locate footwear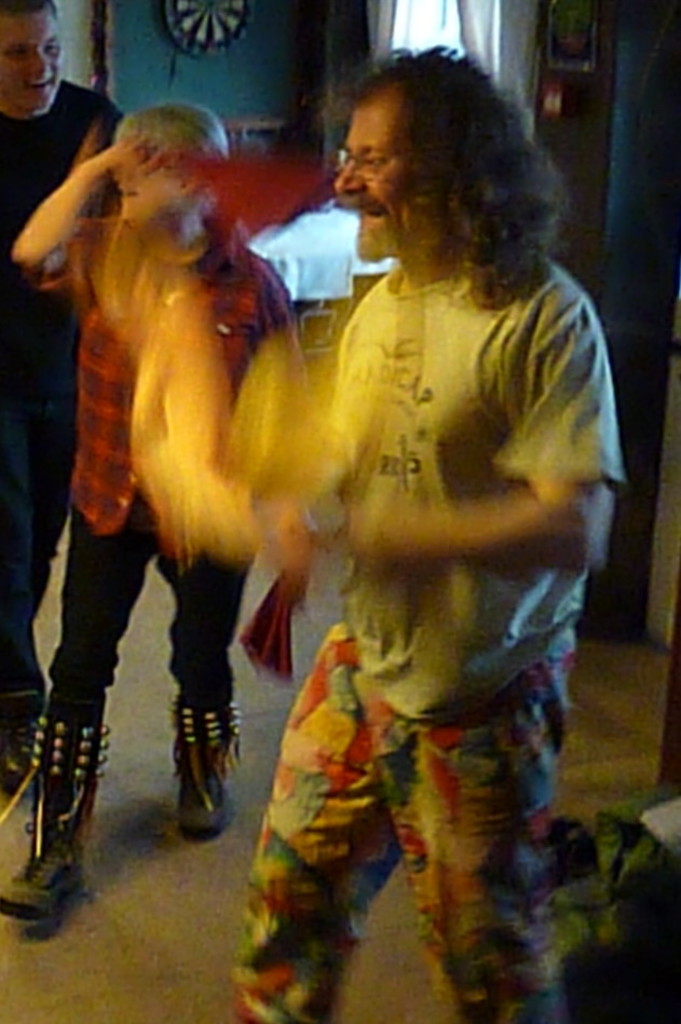
l=152, t=704, r=222, b=845
